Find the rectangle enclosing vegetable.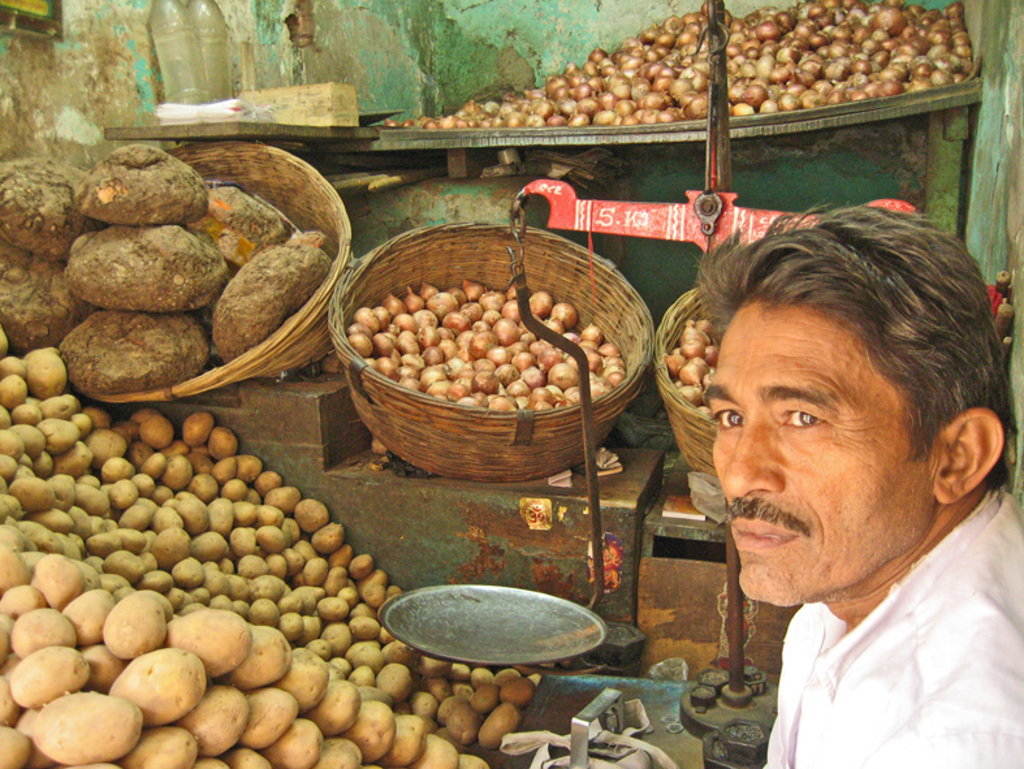
bbox(441, 325, 453, 338).
